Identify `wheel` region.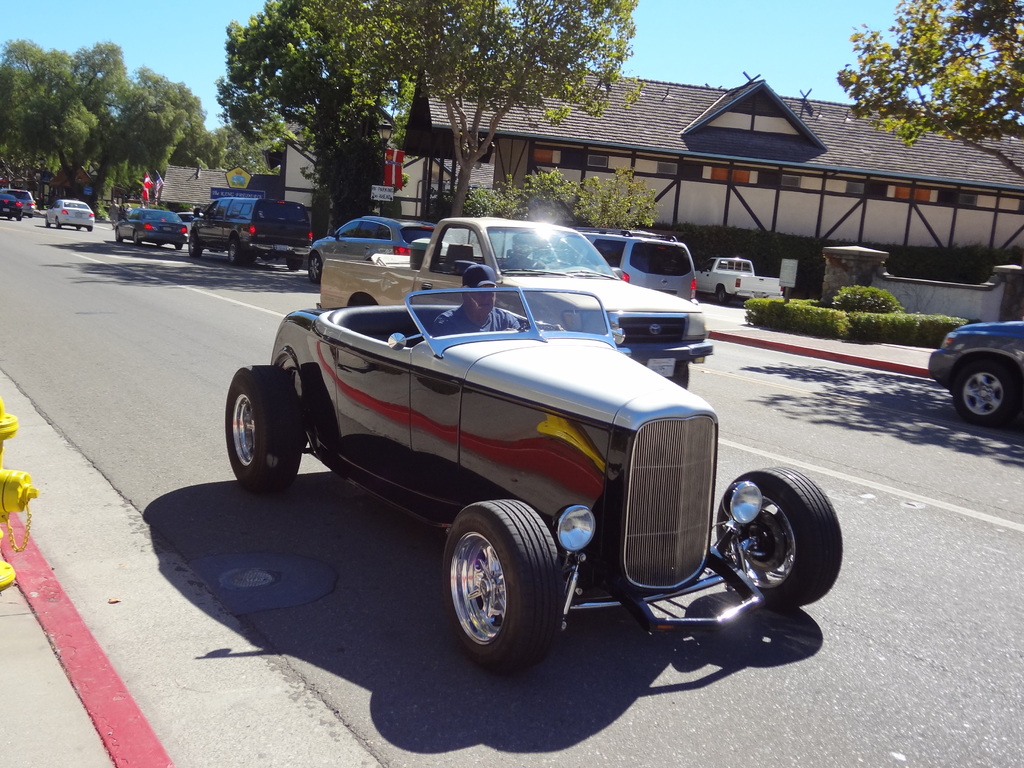
Region: 57,220,62,227.
